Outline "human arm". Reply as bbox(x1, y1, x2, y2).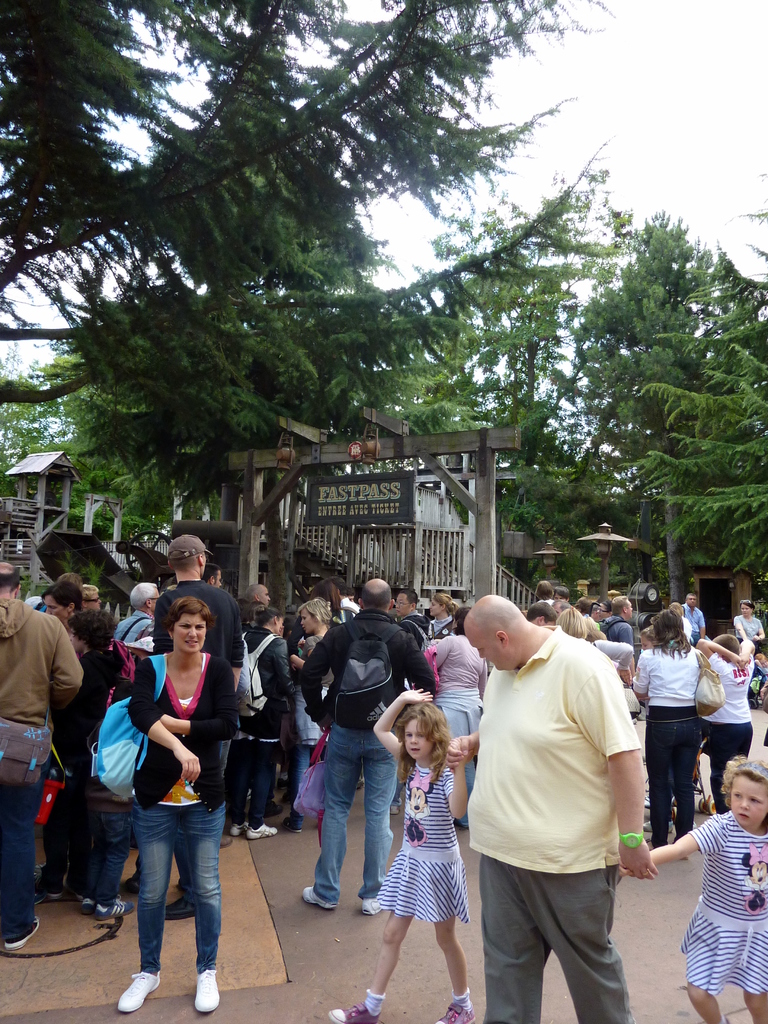
bbox(693, 638, 746, 678).
